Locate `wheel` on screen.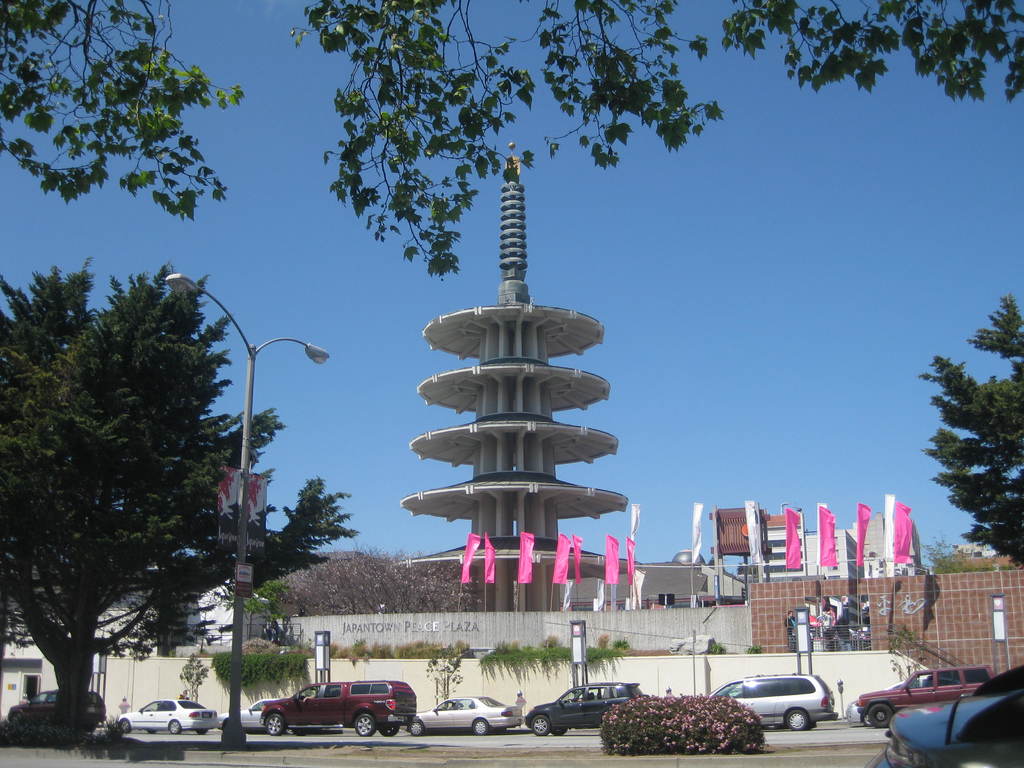
On screen at BBox(197, 726, 208, 735).
